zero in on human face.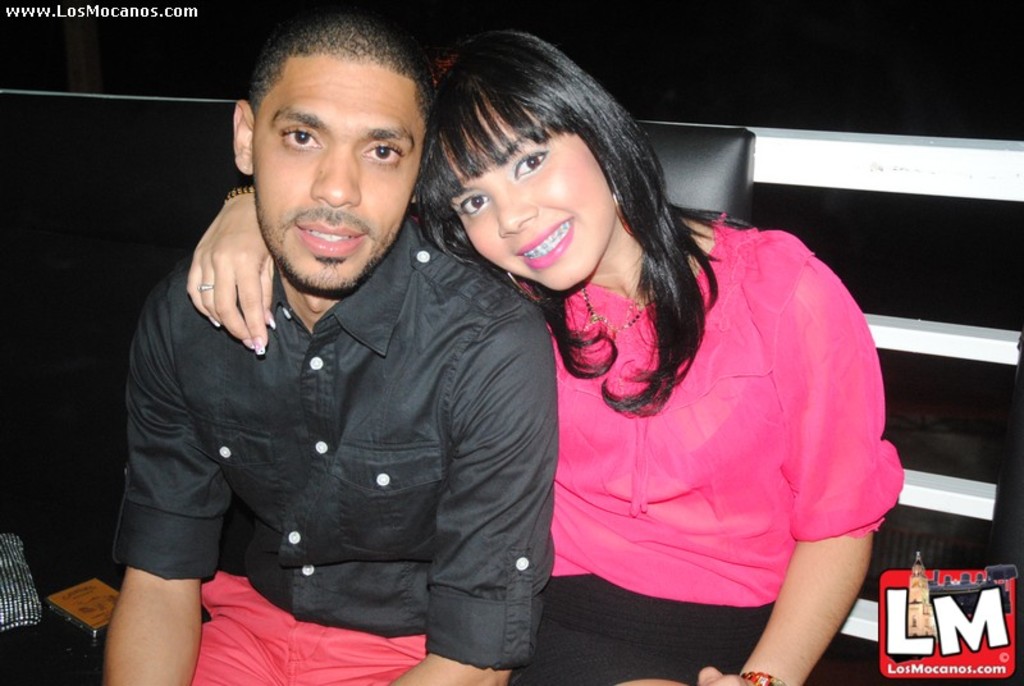
Zeroed in: pyautogui.locateOnScreen(439, 92, 614, 294).
